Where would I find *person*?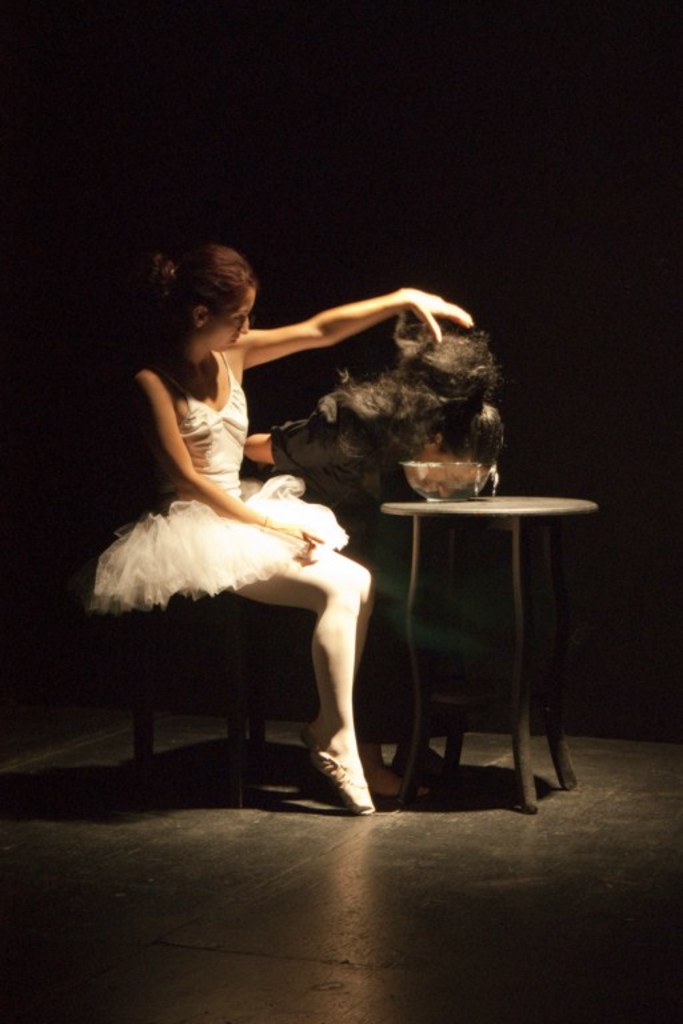
At bbox(243, 313, 506, 796).
